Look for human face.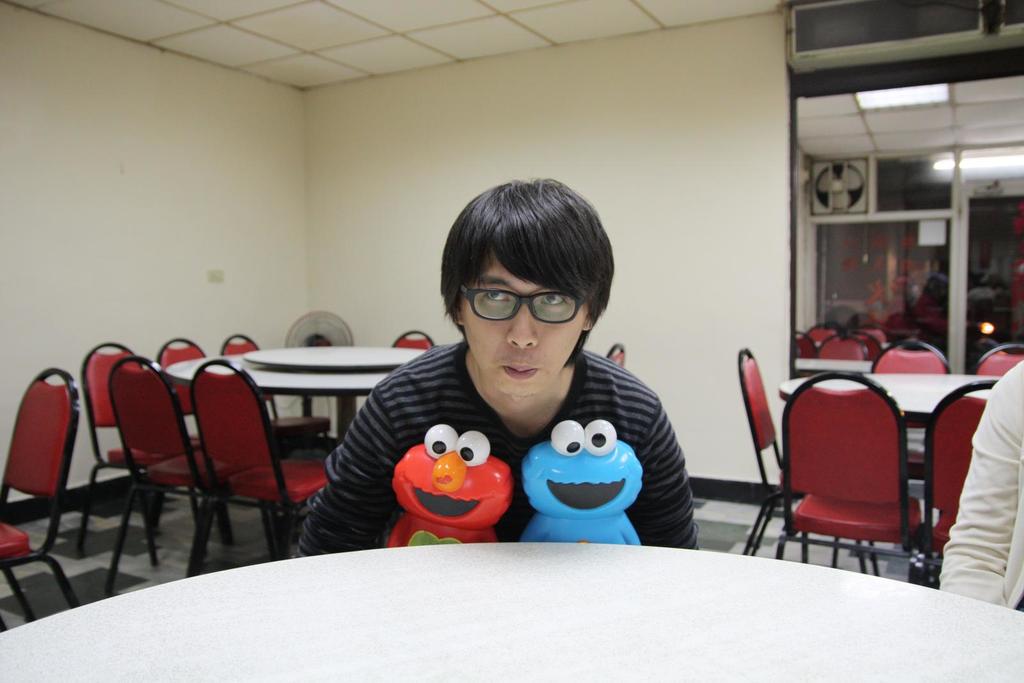
Found: locate(457, 247, 590, 401).
